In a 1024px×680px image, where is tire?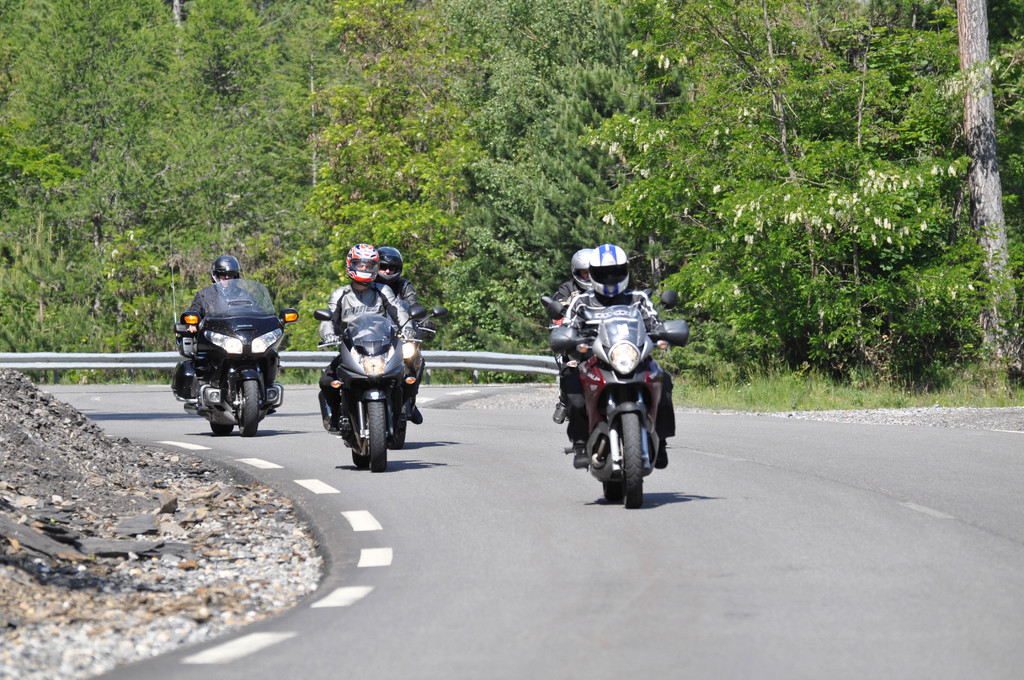
l=347, t=452, r=362, b=472.
